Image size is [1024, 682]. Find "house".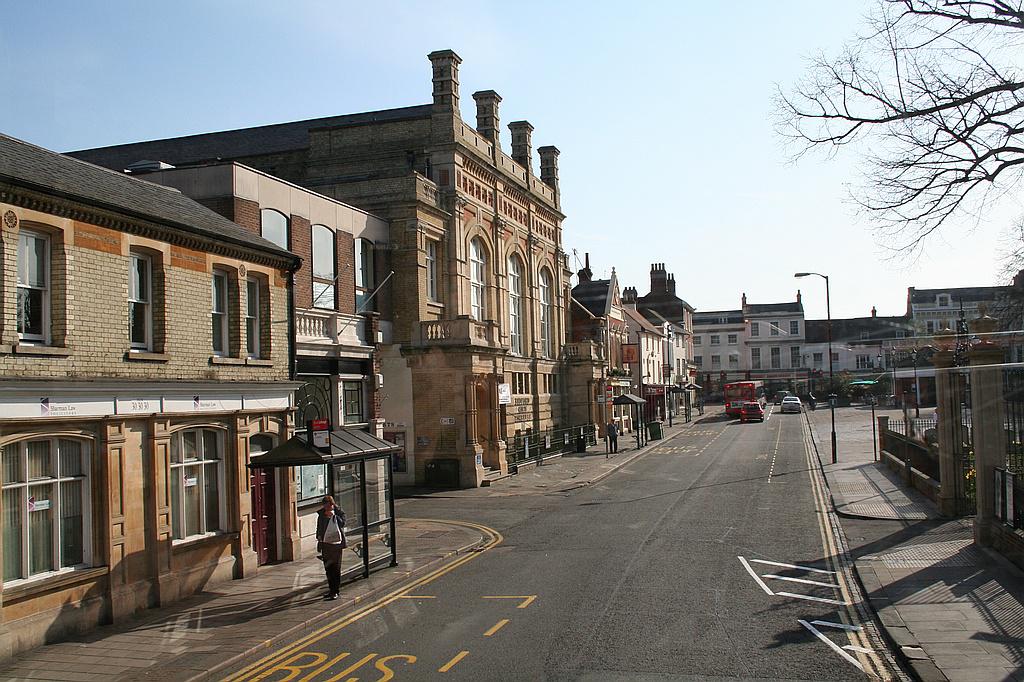
[left=809, top=281, right=1023, bottom=382].
